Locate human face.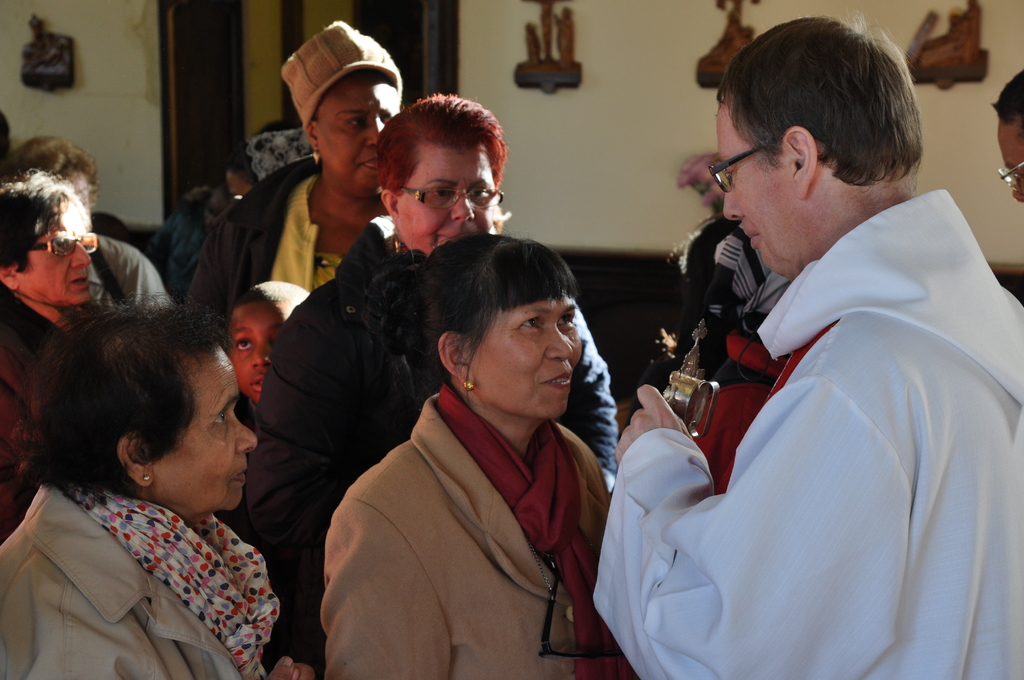
Bounding box: 154 344 257 504.
